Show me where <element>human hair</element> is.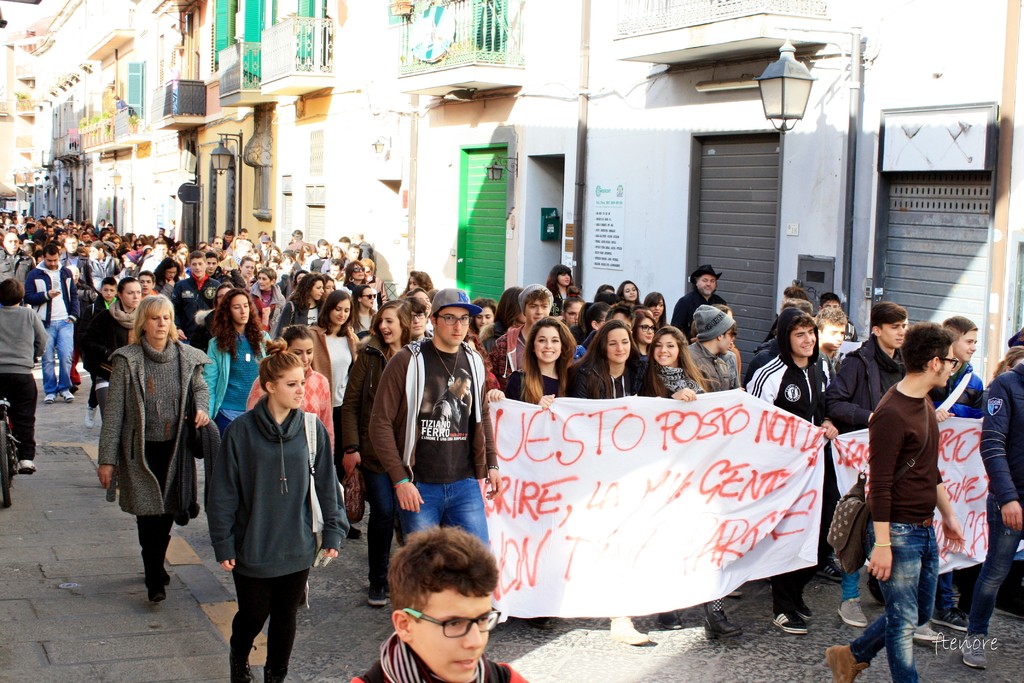
<element>human hair</element> is at pyautogui.locateOnScreen(407, 295, 427, 315).
